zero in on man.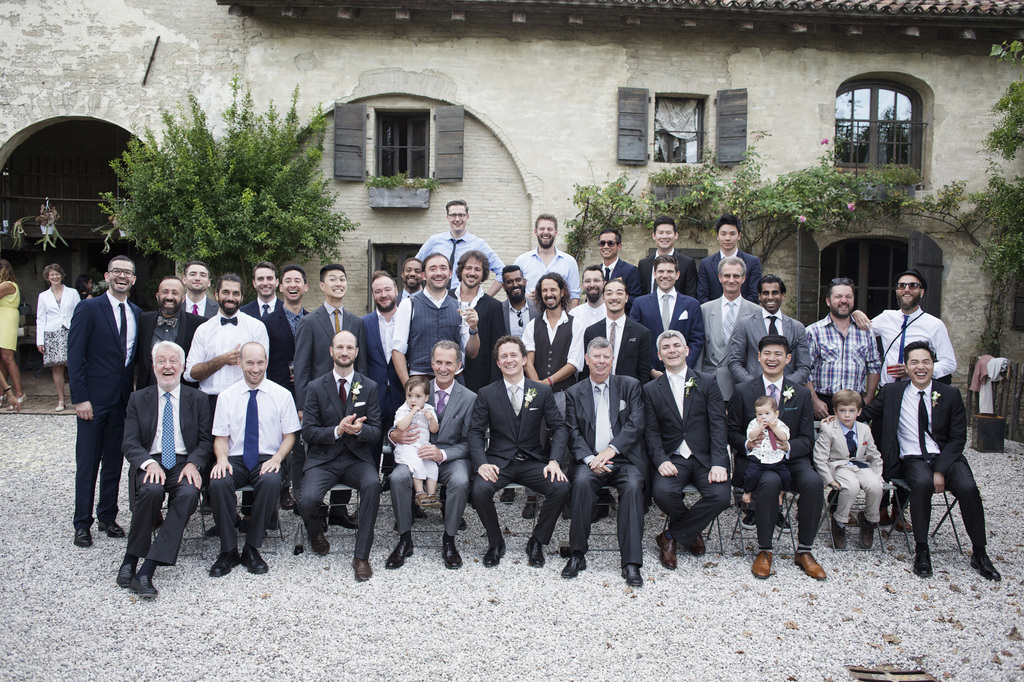
Zeroed in: left=865, top=351, right=1011, bottom=589.
